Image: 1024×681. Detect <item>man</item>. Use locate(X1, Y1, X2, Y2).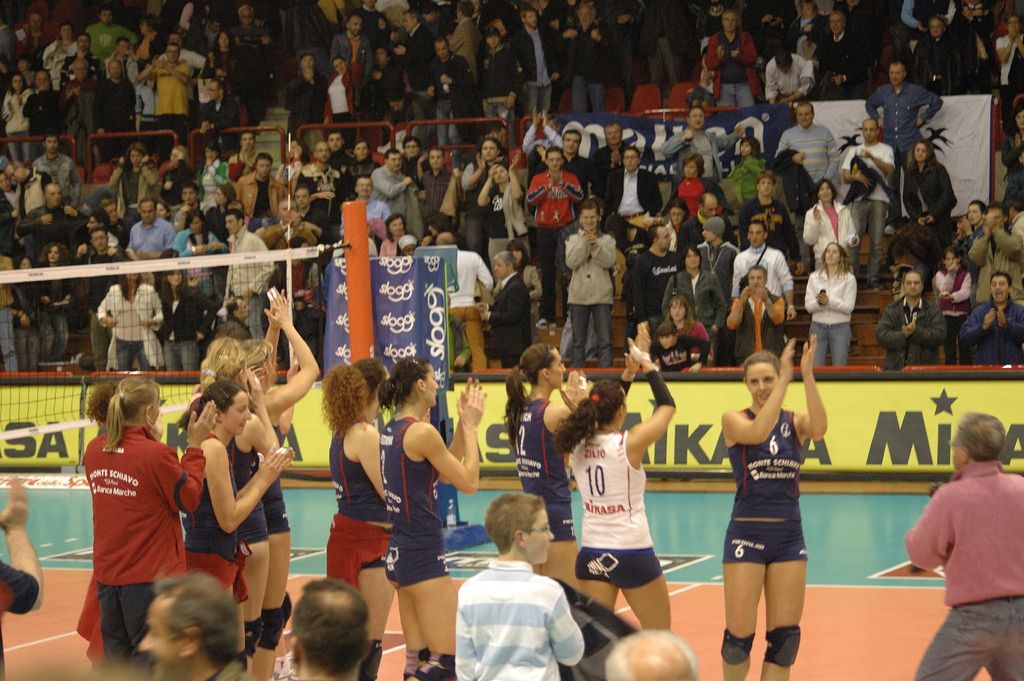
locate(436, 226, 497, 377).
